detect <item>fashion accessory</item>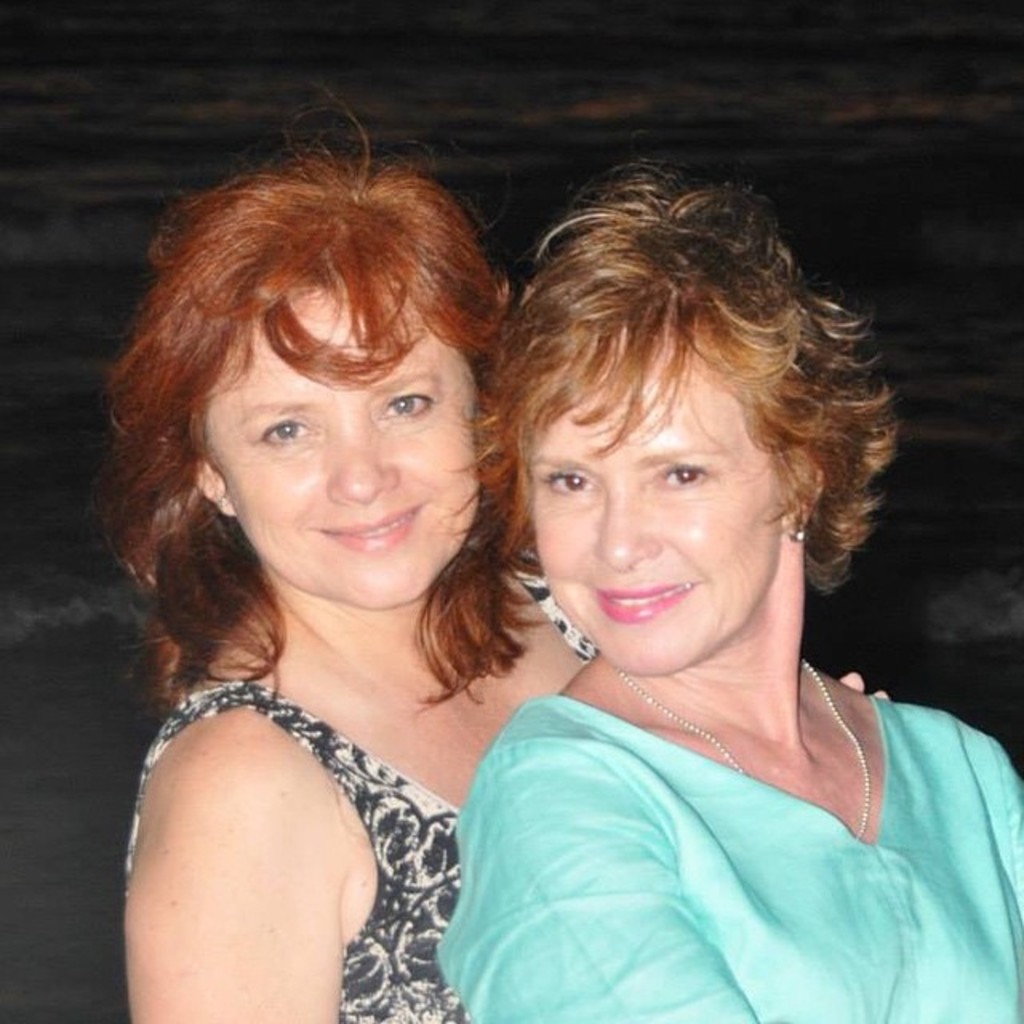
616/658/870/840
